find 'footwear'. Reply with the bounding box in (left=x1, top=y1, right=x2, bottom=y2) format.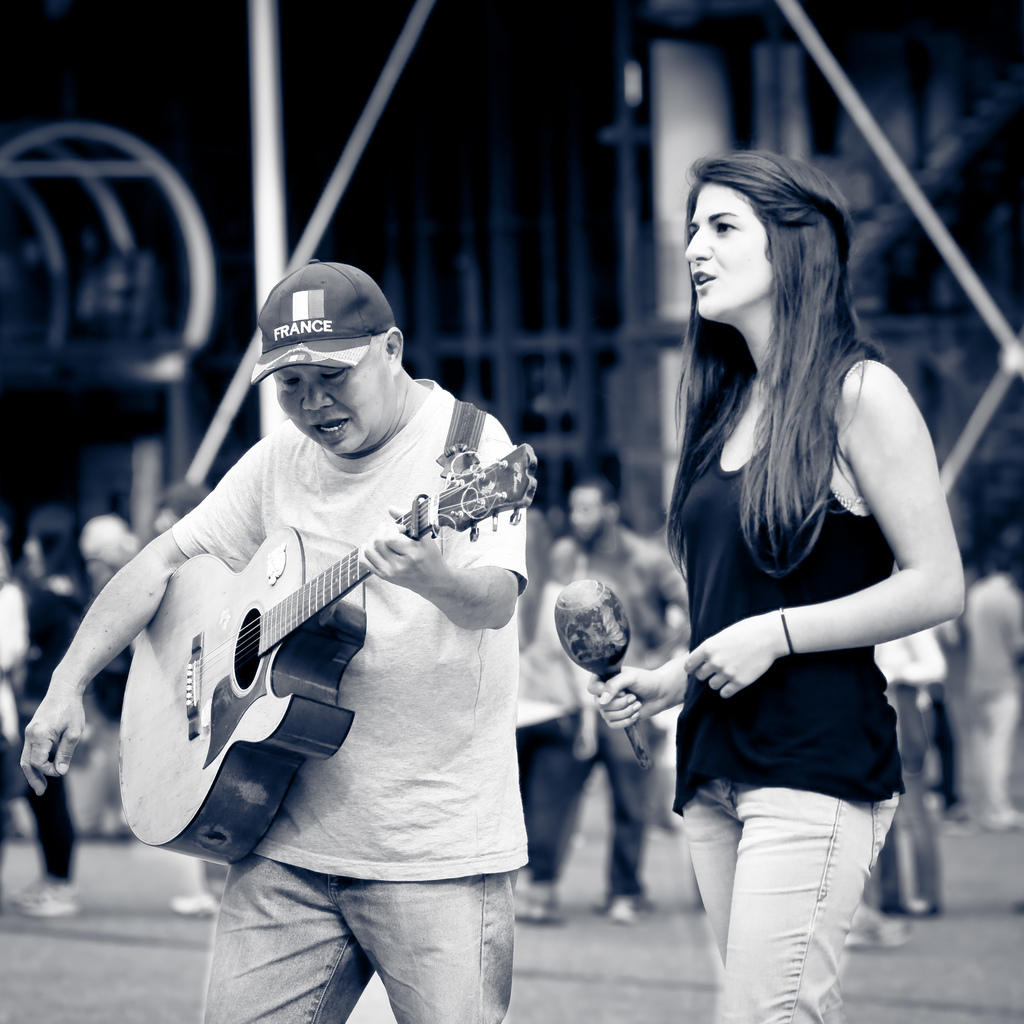
(left=172, top=892, right=216, bottom=918).
